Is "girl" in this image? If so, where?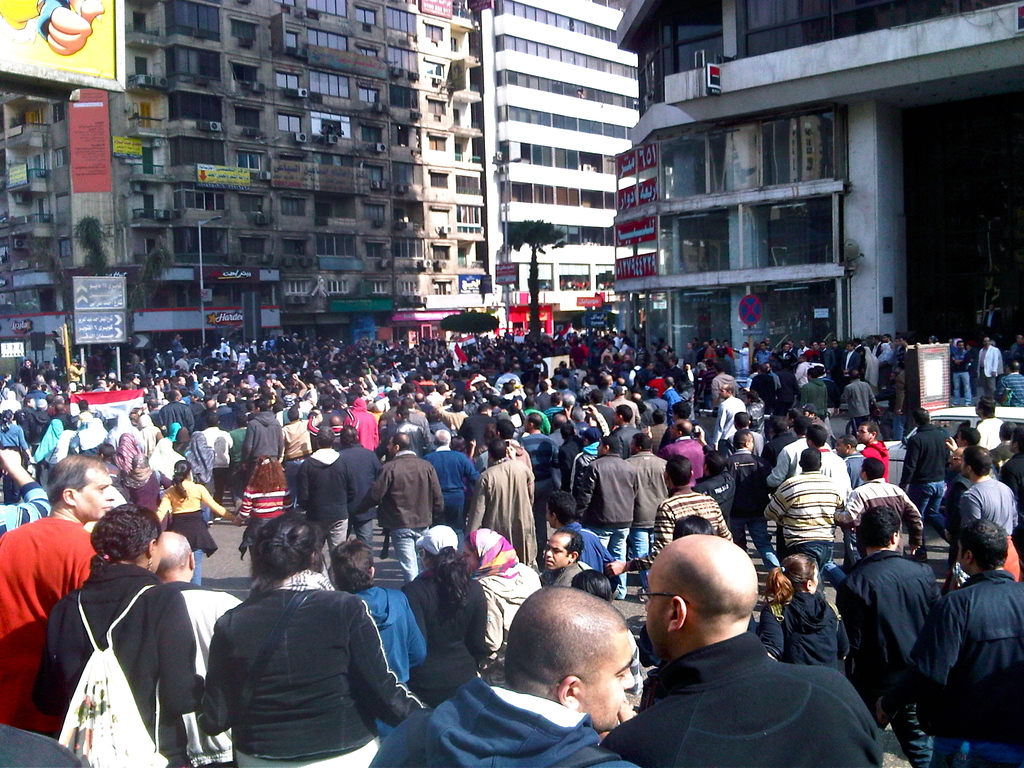
Yes, at region(122, 454, 172, 511).
